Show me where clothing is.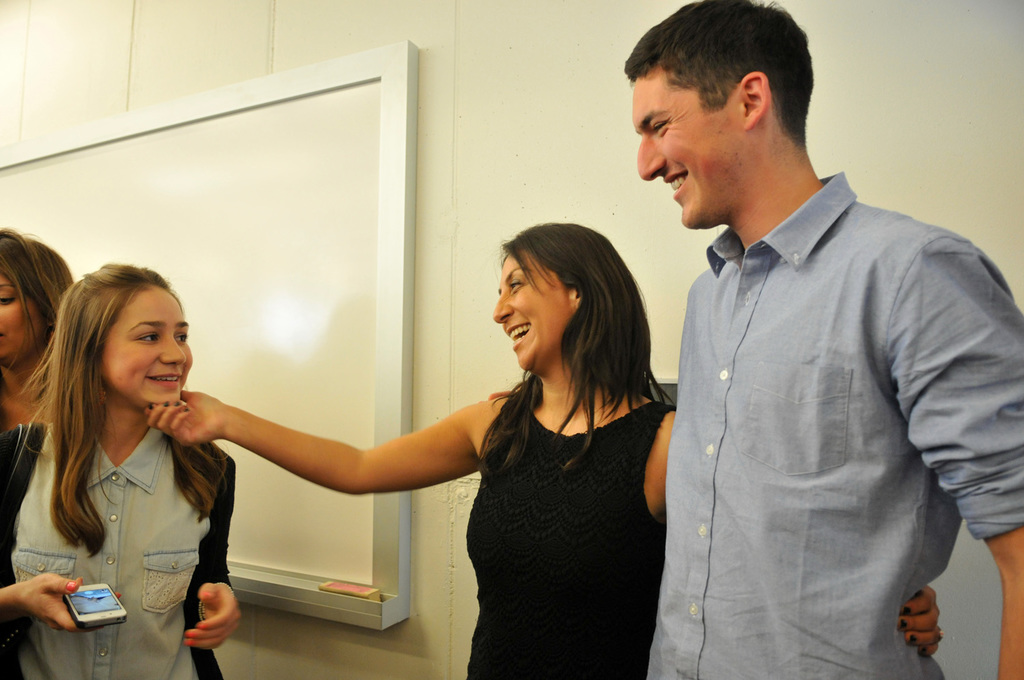
clothing is at <region>0, 416, 240, 679</region>.
